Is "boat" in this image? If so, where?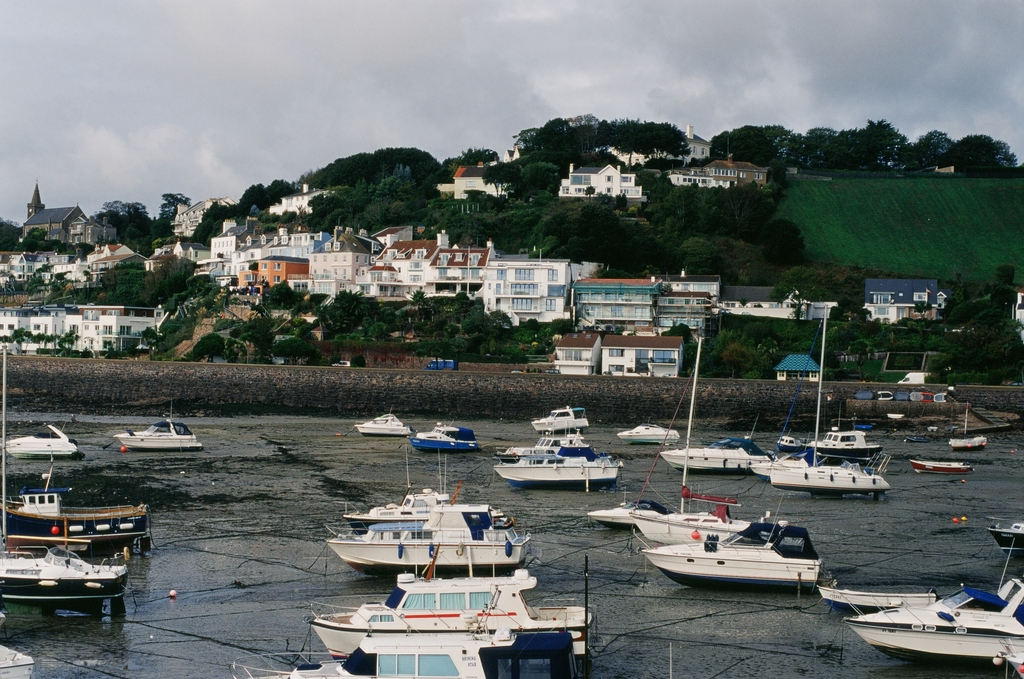
Yes, at detection(820, 450, 879, 503).
